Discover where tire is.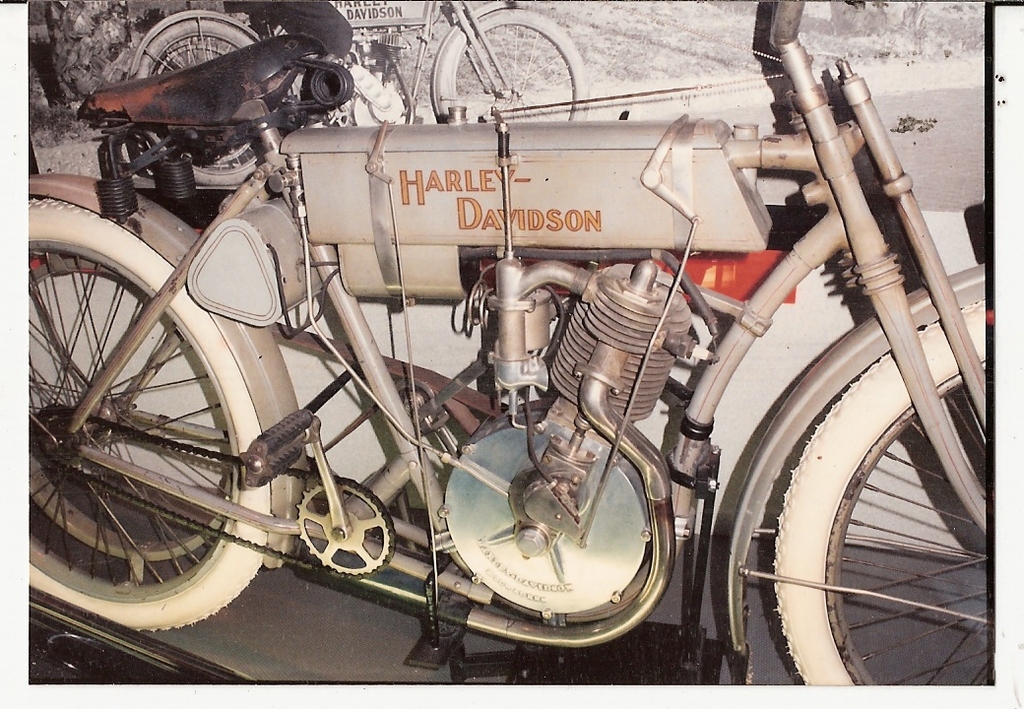
Discovered at left=133, top=17, right=277, bottom=190.
